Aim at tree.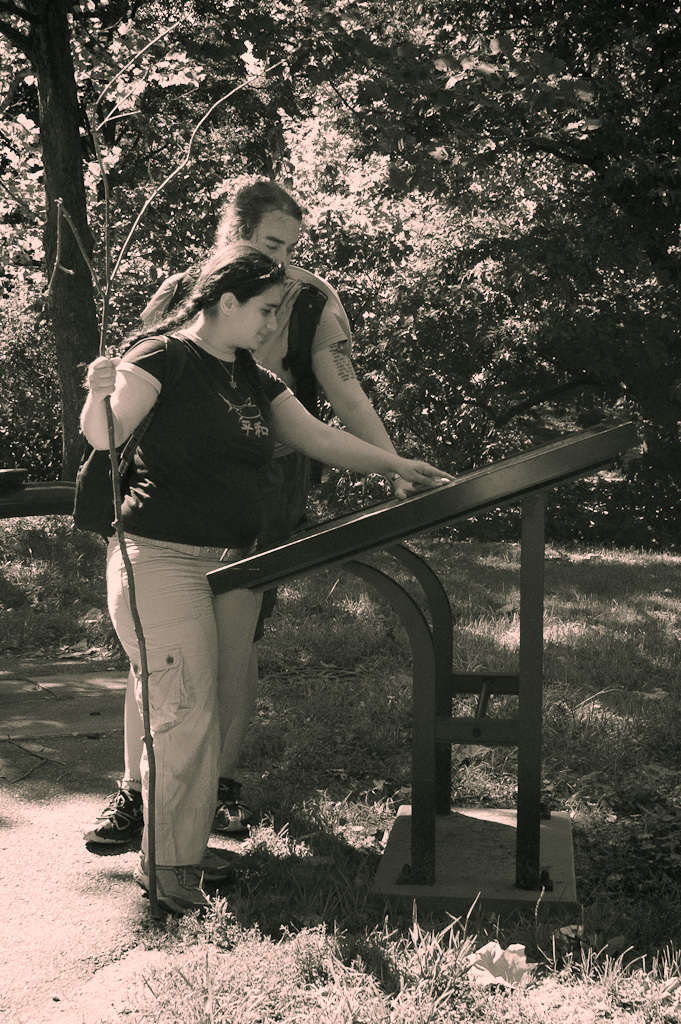
Aimed at left=0, top=0, right=663, bottom=478.
